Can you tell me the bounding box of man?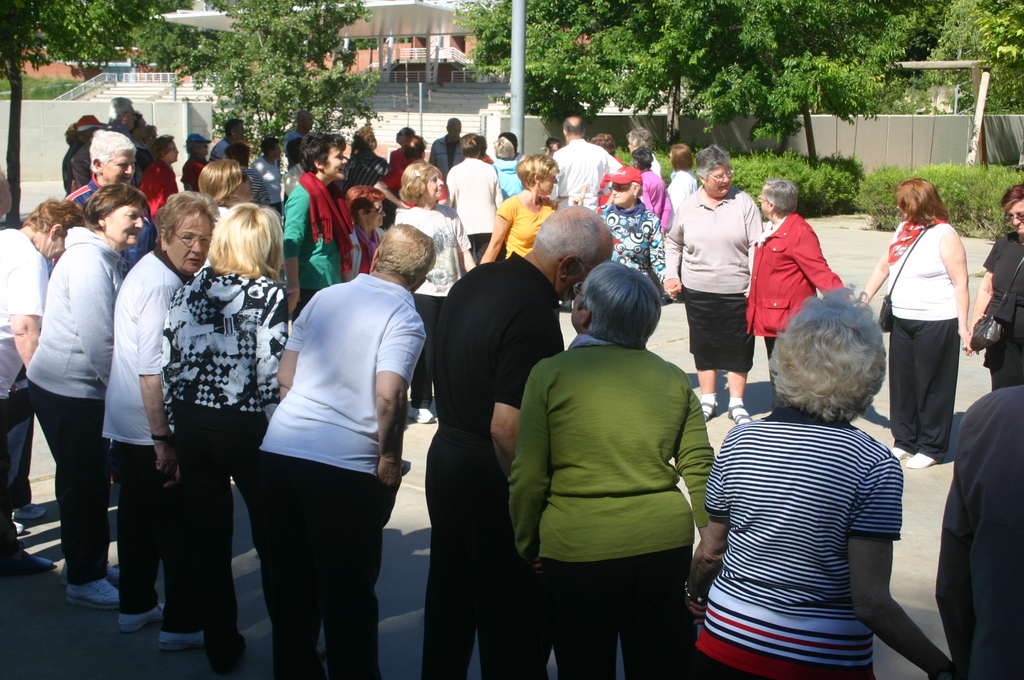
x1=257, y1=136, x2=288, y2=210.
